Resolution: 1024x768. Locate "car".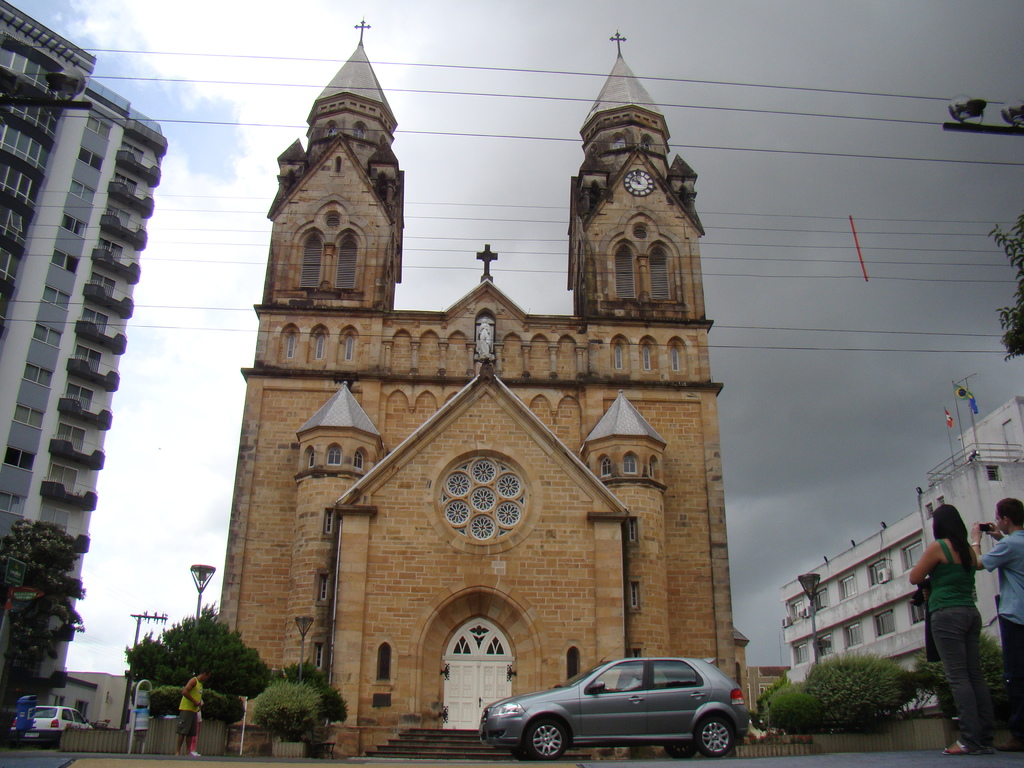
489/659/749/756.
